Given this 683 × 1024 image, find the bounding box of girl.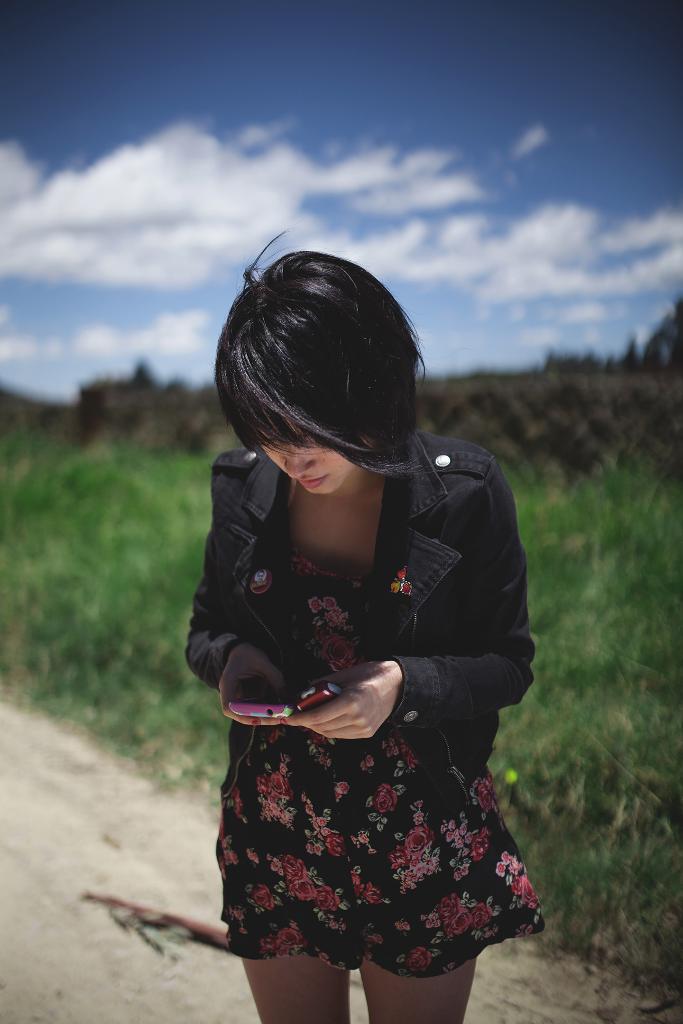
(x1=183, y1=223, x2=546, y2=1022).
